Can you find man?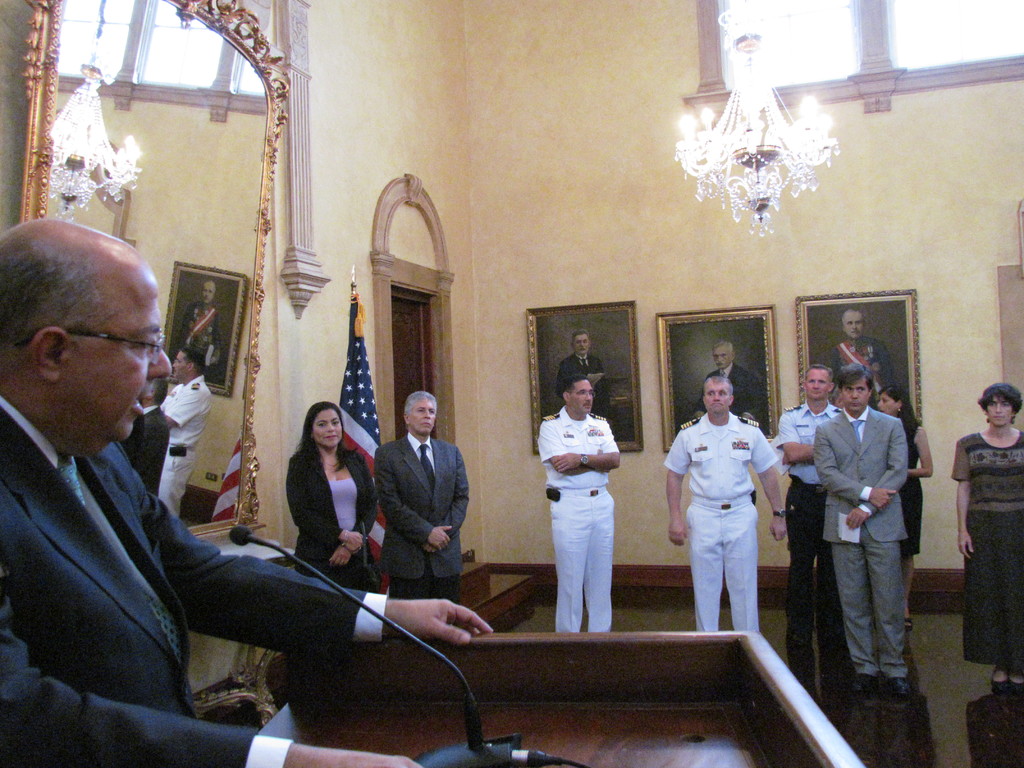
Yes, bounding box: select_region(669, 354, 783, 655).
